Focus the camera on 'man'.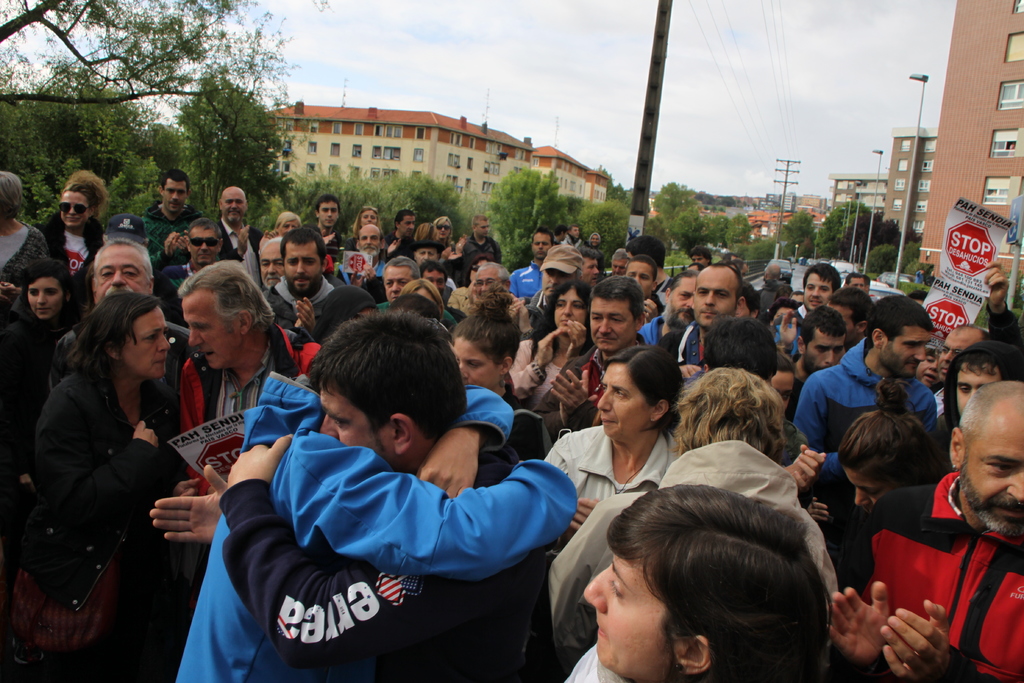
Focus region: (x1=826, y1=288, x2=874, y2=353).
